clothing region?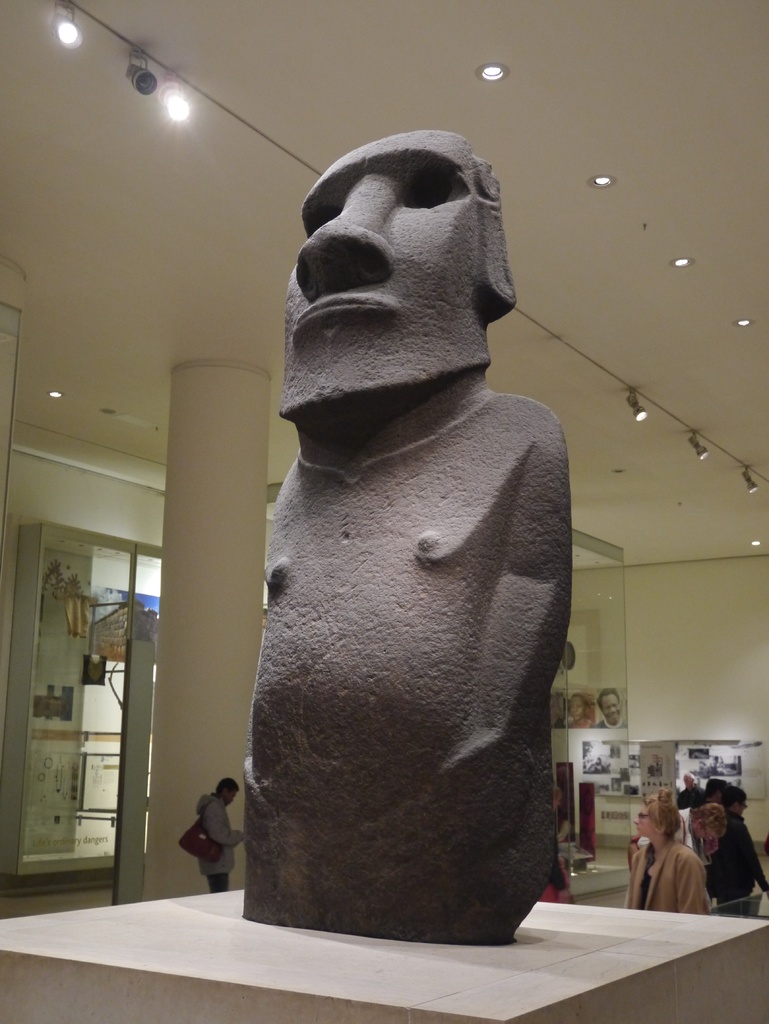
bbox=[569, 719, 601, 731]
